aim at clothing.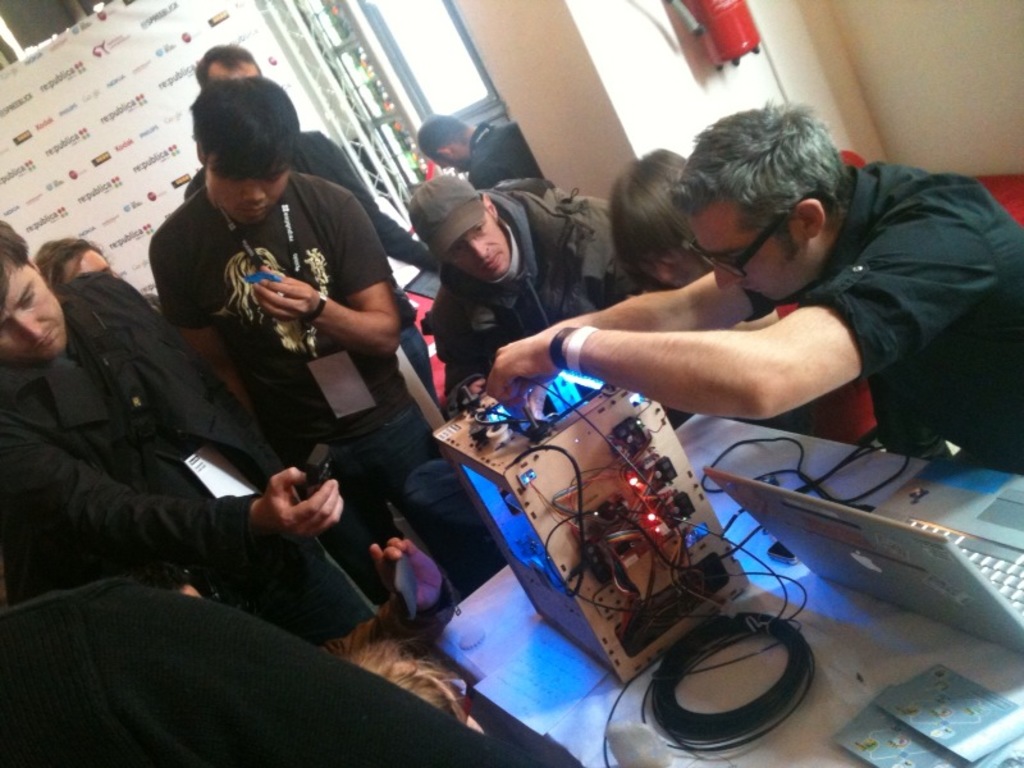
Aimed at l=145, t=173, r=503, b=623.
